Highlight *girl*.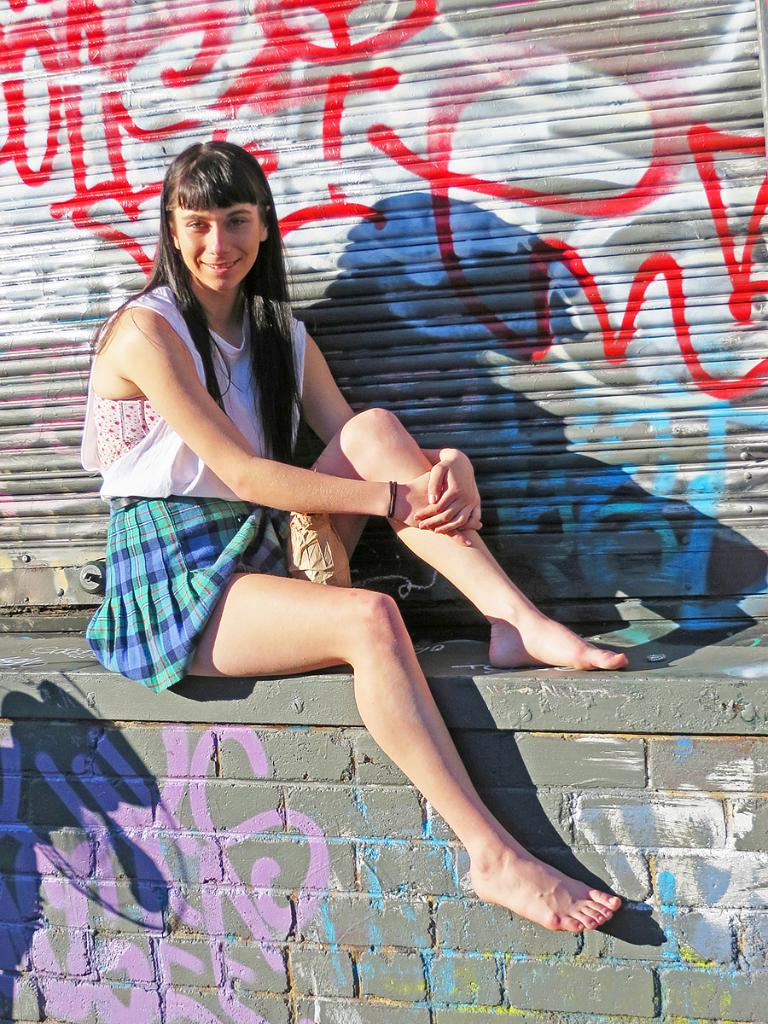
Highlighted region: 88/140/625/934.
